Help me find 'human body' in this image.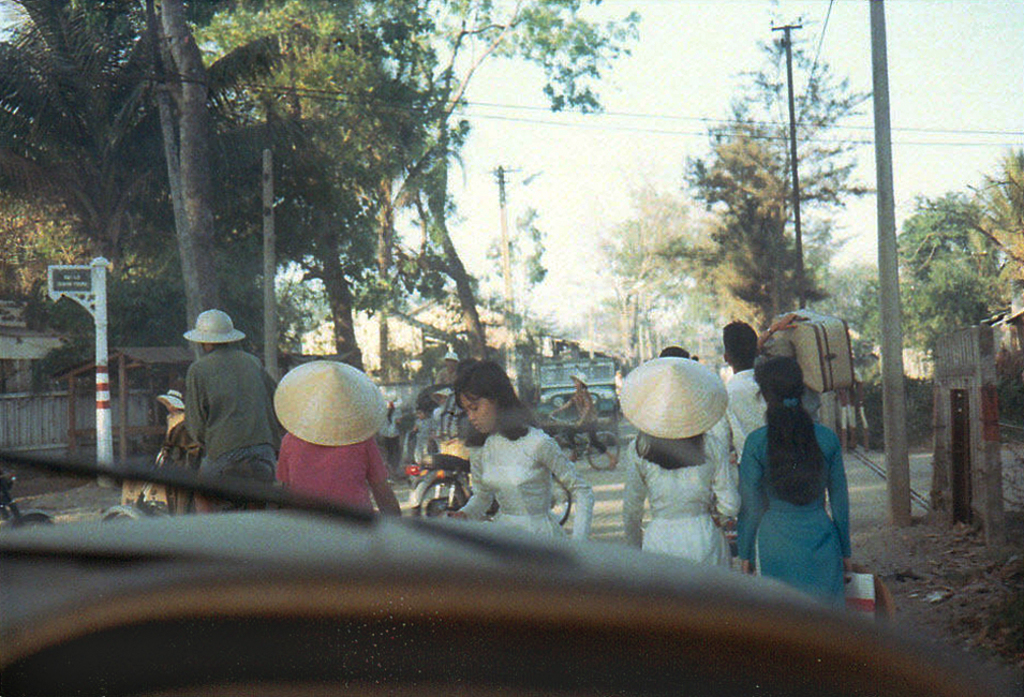
Found it: 448/365/592/548.
